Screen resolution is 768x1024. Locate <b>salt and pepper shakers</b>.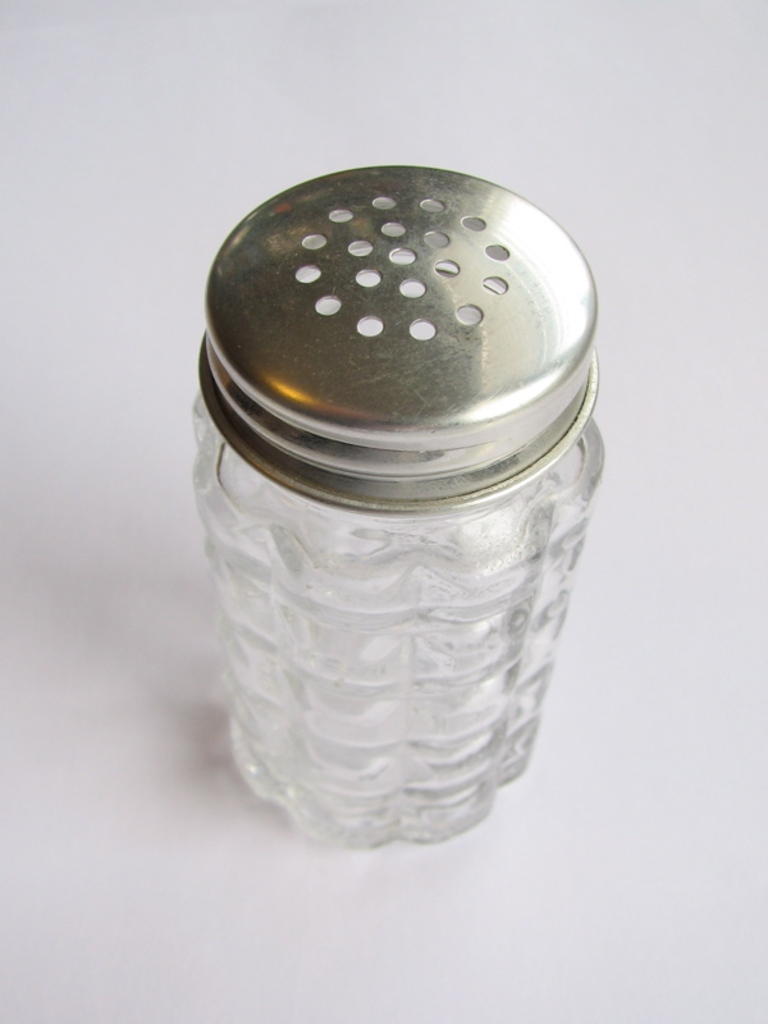
box=[196, 169, 607, 847].
